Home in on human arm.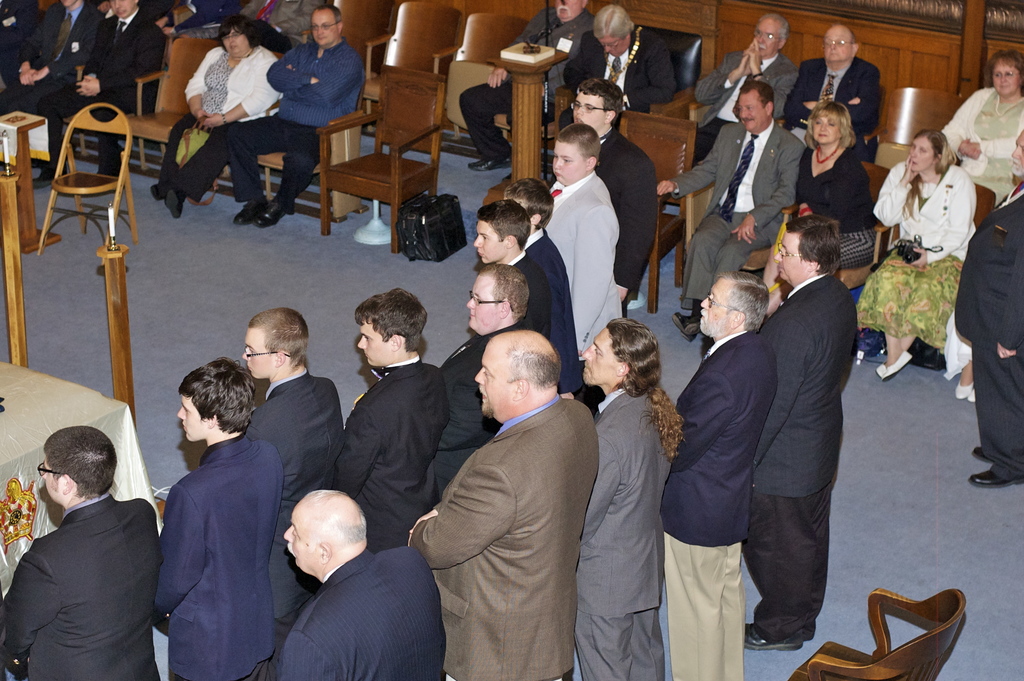
Homed in at left=614, top=168, right=662, bottom=299.
